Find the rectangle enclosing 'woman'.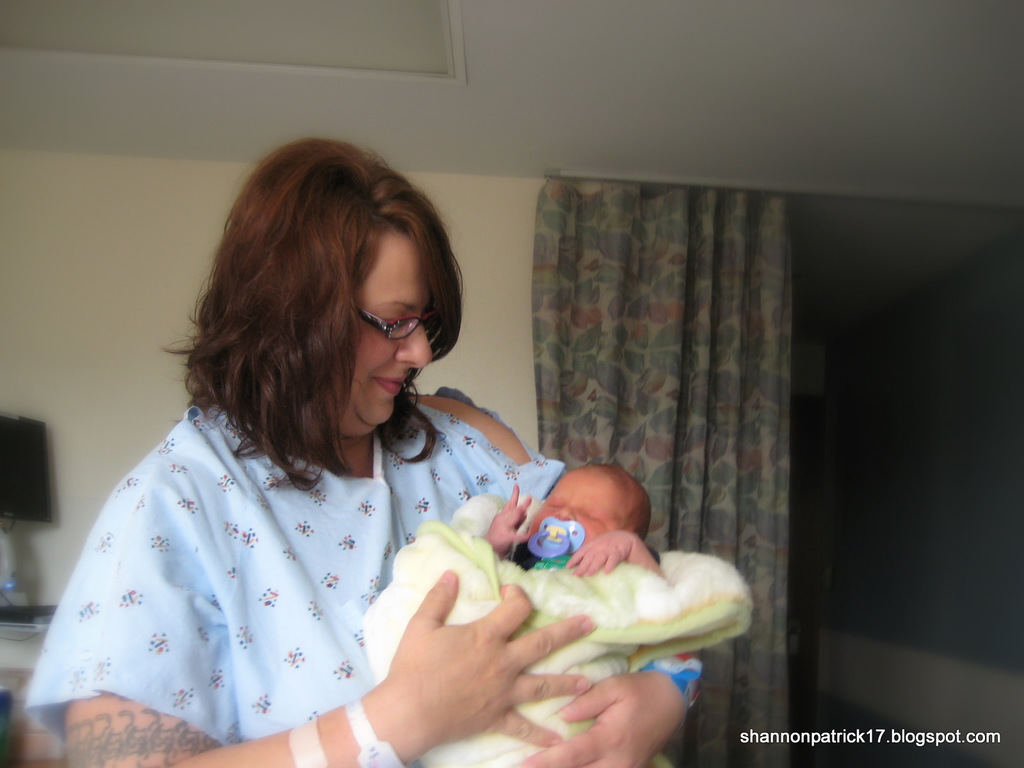
box(38, 144, 657, 758).
